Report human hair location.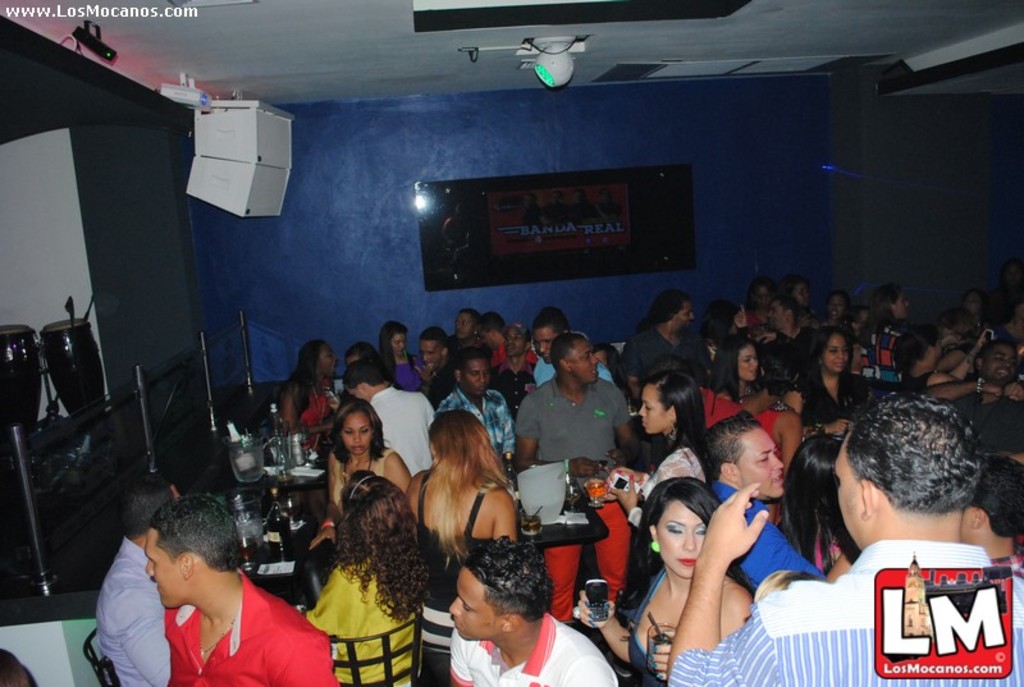
Report: Rect(461, 342, 484, 370).
